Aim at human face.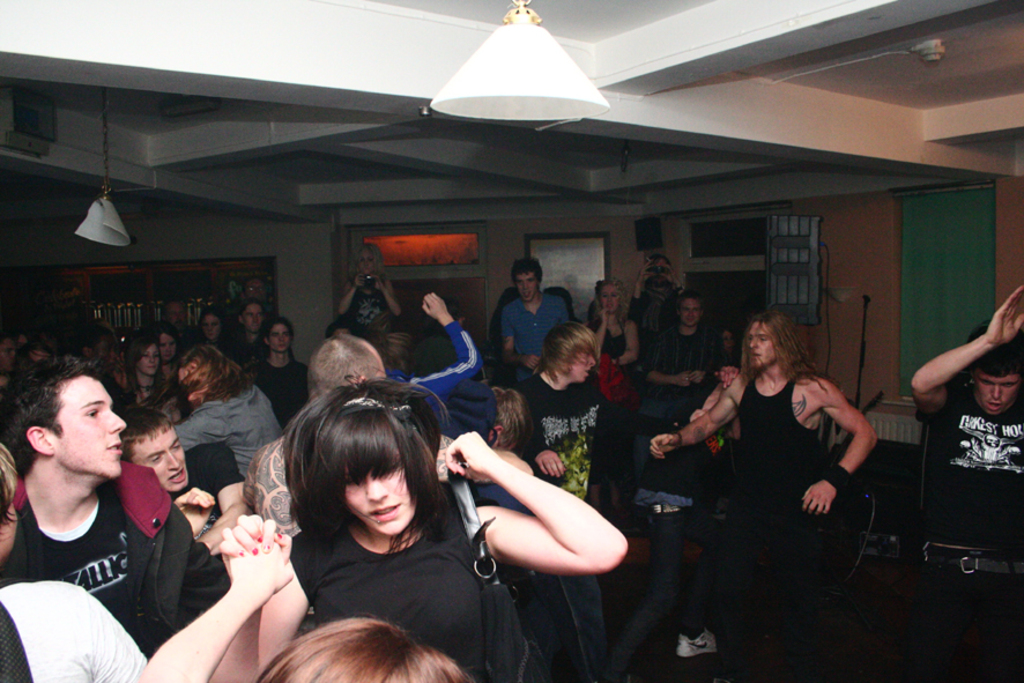
Aimed at bbox=(199, 309, 227, 339).
